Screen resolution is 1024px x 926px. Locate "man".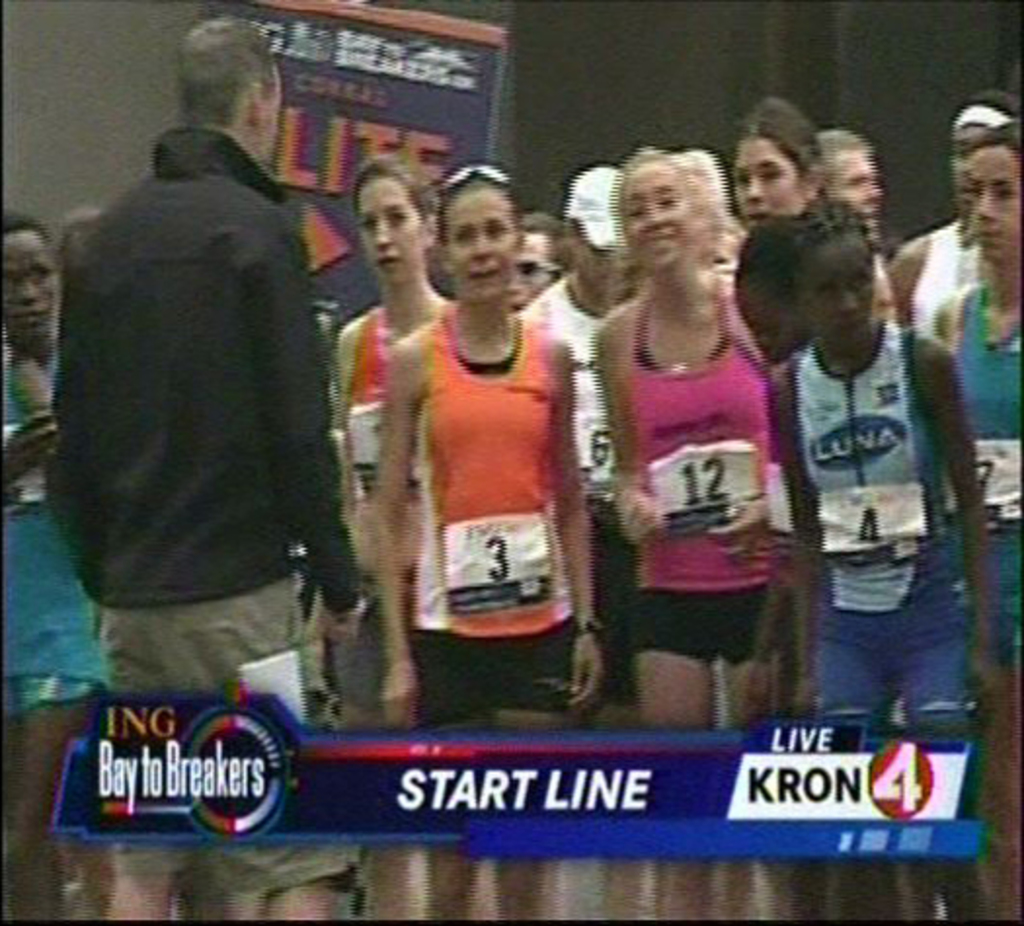
bbox(511, 211, 583, 329).
